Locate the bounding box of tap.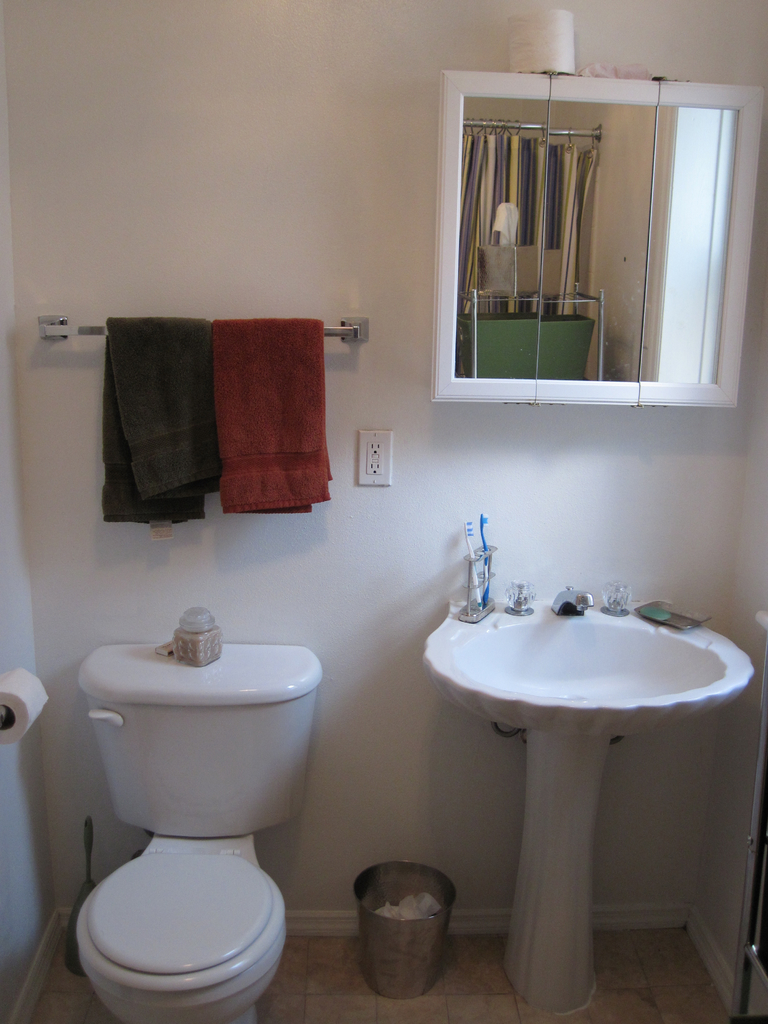
Bounding box: (left=604, top=588, right=631, bottom=618).
